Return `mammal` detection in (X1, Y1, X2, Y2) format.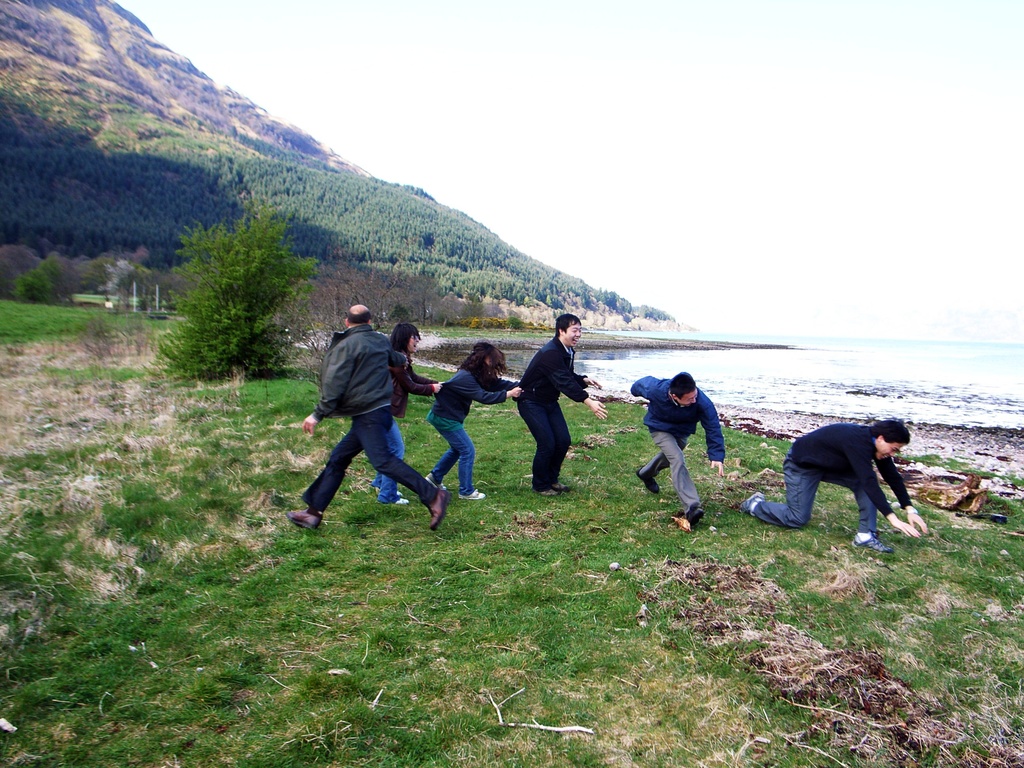
(628, 369, 724, 527).
